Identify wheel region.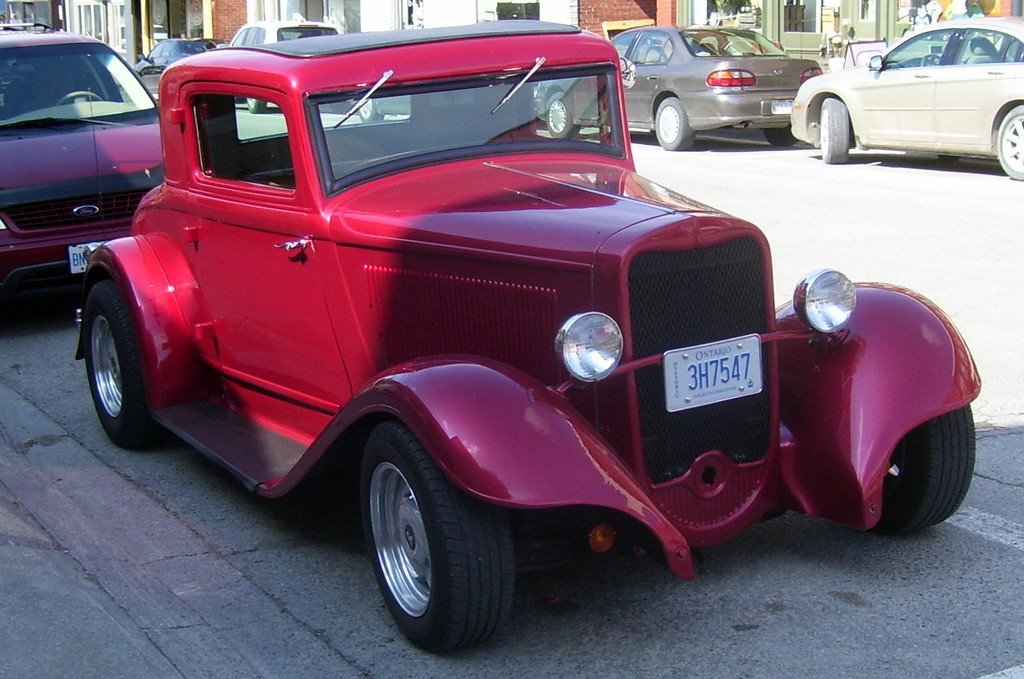
Region: box(244, 98, 264, 113).
